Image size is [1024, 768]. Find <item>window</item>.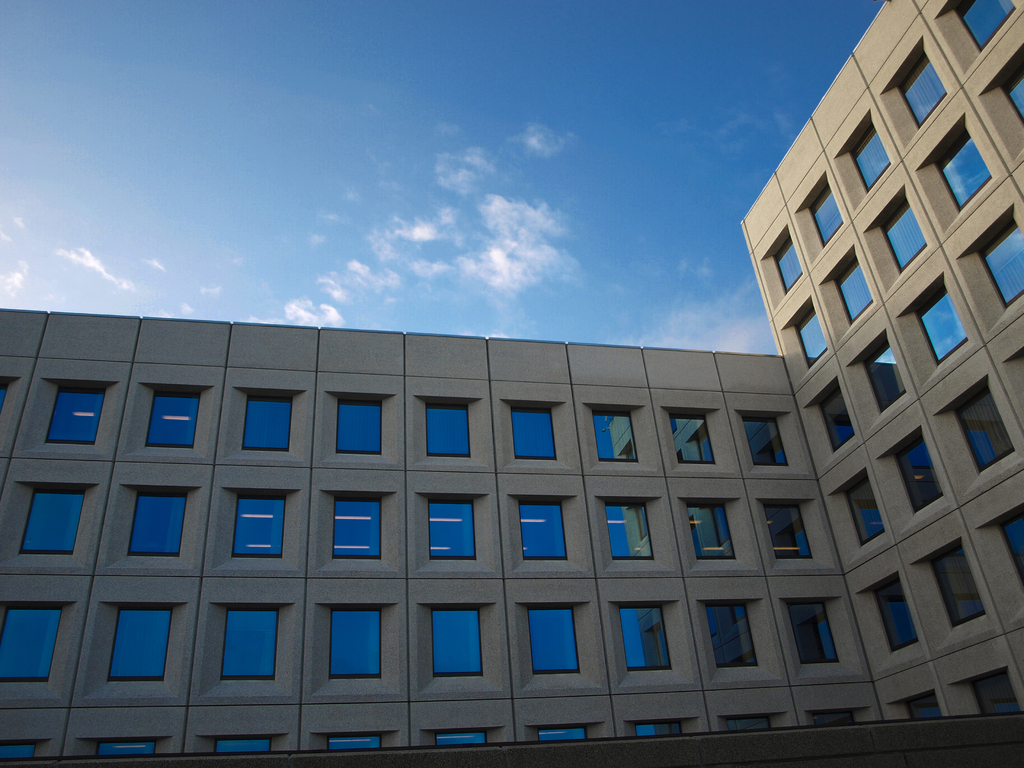
[726, 717, 772, 732].
